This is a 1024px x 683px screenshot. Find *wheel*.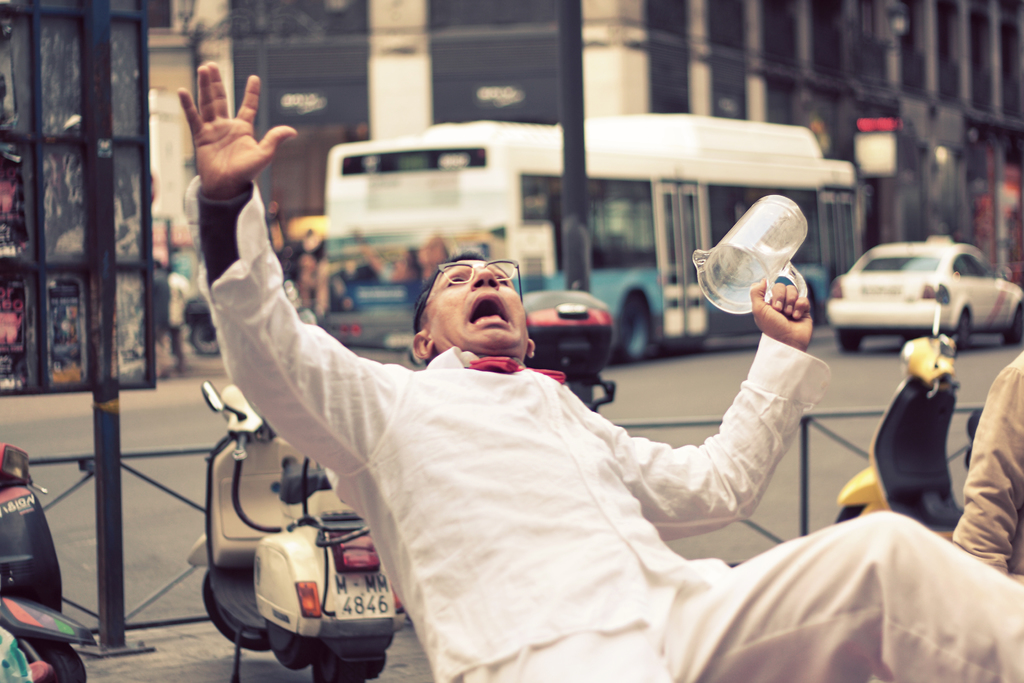
Bounding box: bbox=(616, 292, 655, 366).
